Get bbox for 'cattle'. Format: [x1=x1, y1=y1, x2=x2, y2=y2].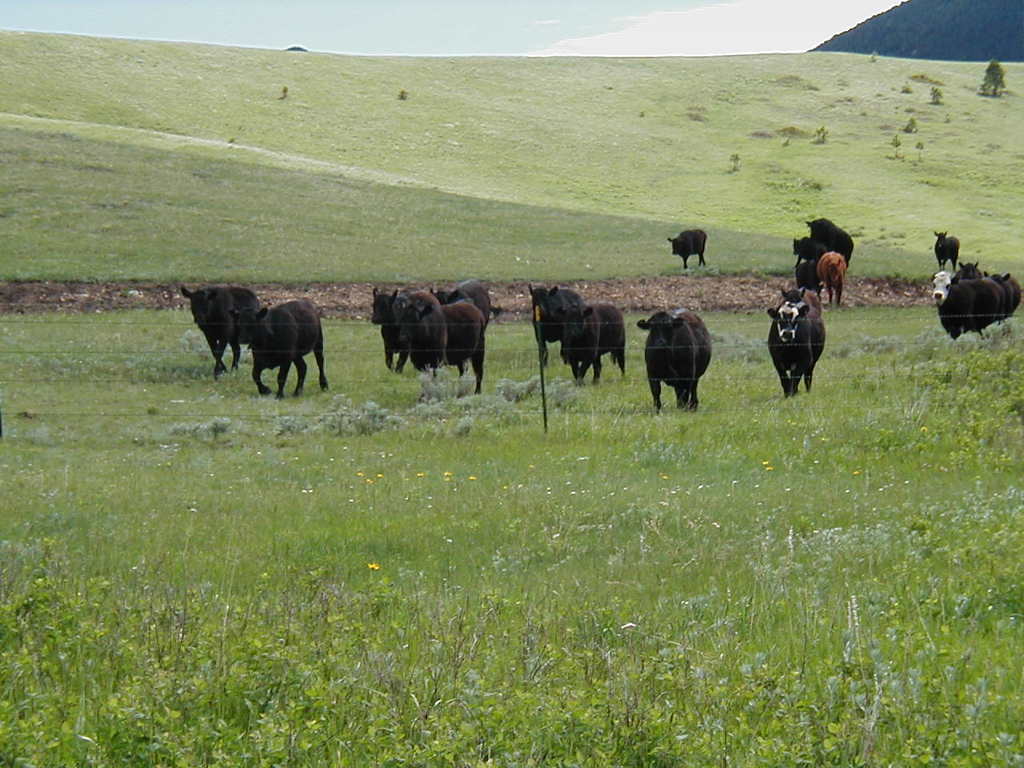
[x1=930, y1=268, x2=1006, y2=340].
